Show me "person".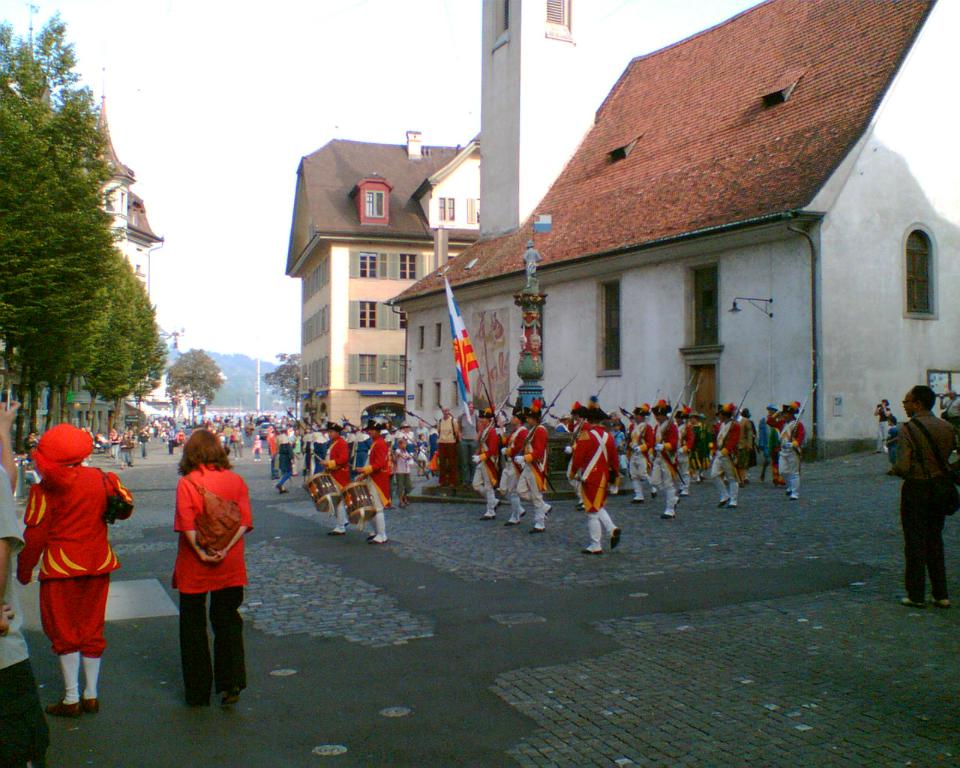
"person" is here: <region>499, 412, 525, 532</region>.
